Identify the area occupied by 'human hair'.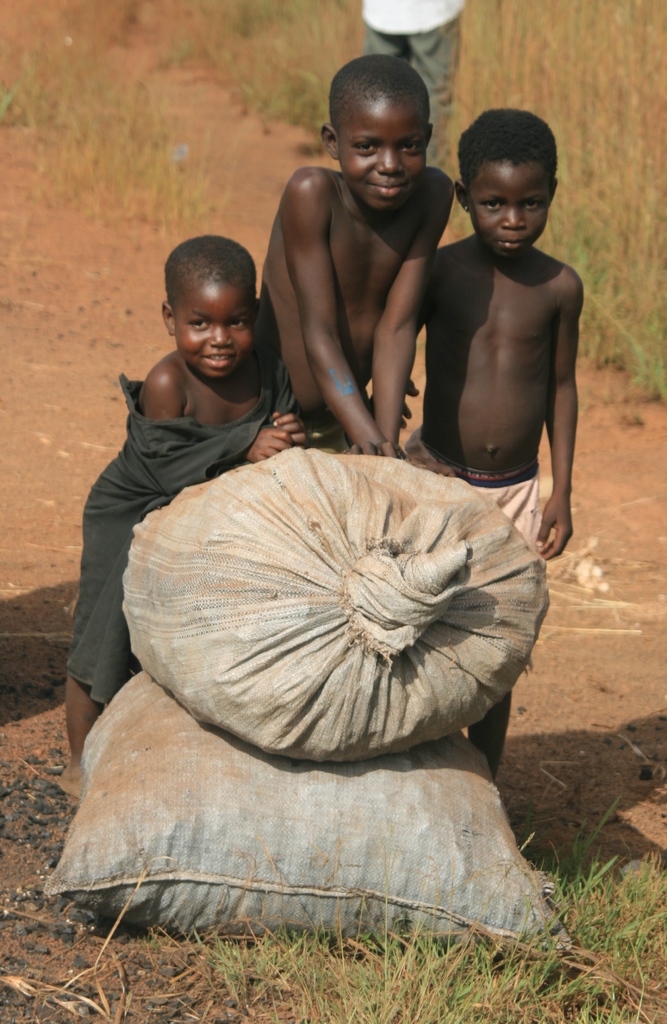
Area: bbox=[469, 102, 560, 210].
